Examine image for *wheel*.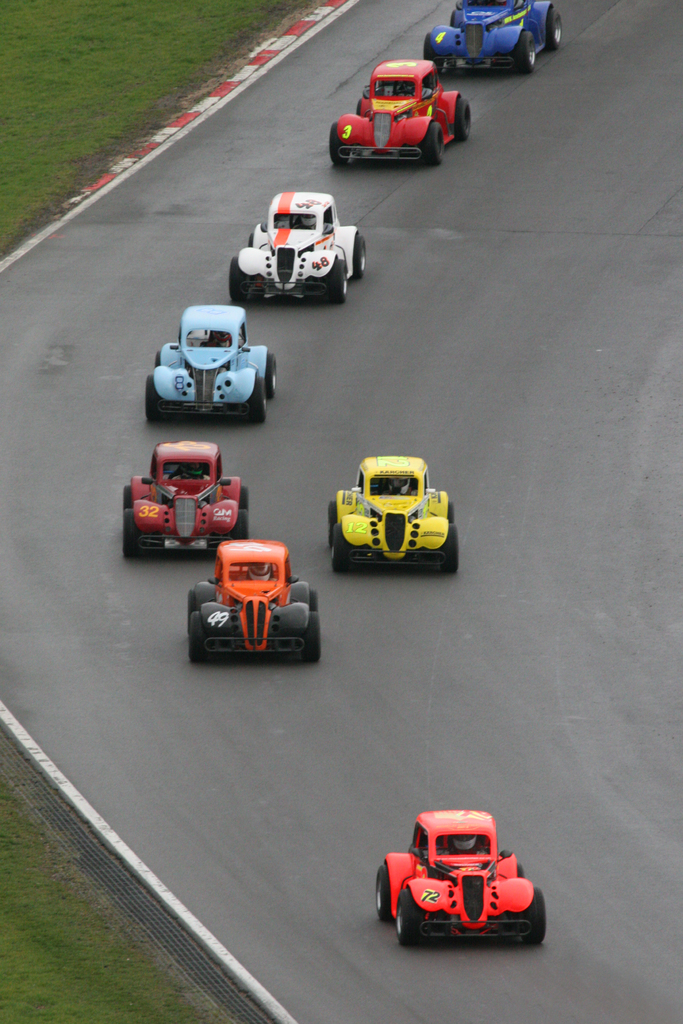
Examination result: x1=352, y1=234, x2=365, y2=276.
